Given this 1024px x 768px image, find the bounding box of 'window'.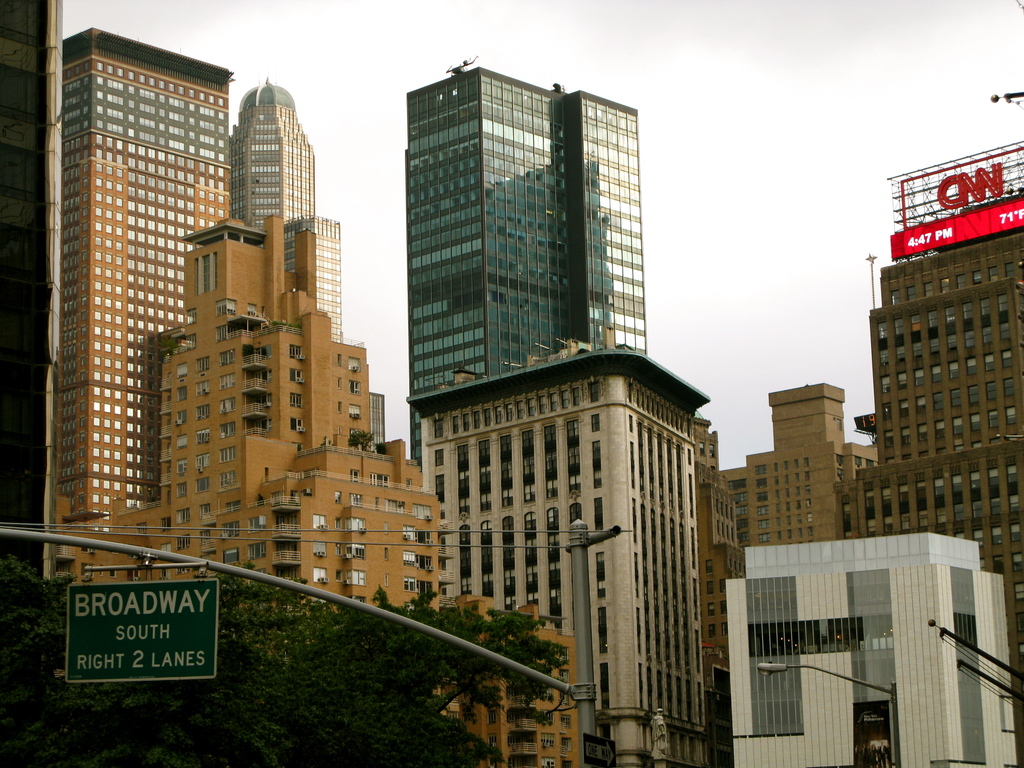
region(161, 388, 173, 405).
